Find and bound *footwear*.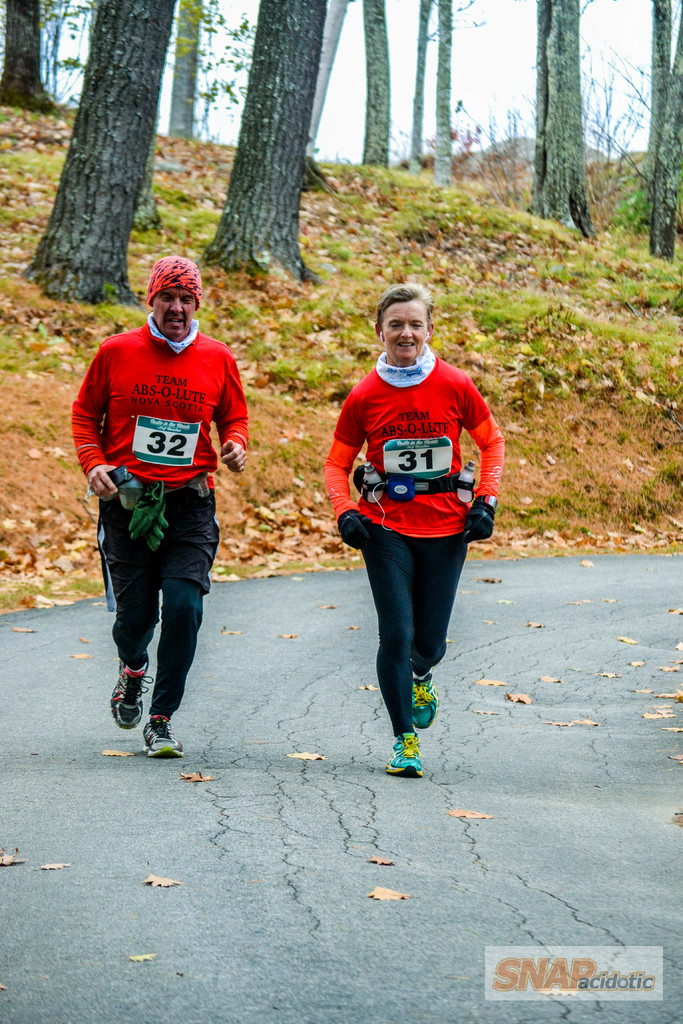
Bound: Rect(110, 648, 154, 727).
